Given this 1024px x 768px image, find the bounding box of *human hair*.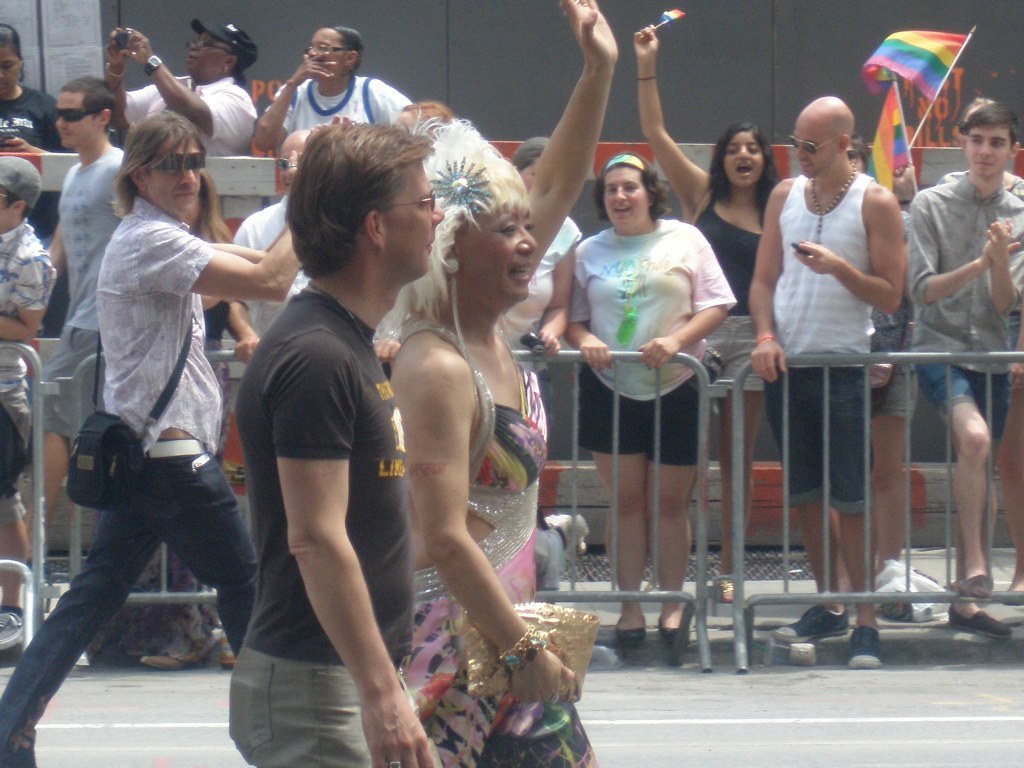
region(0, 26, 23, 78).
